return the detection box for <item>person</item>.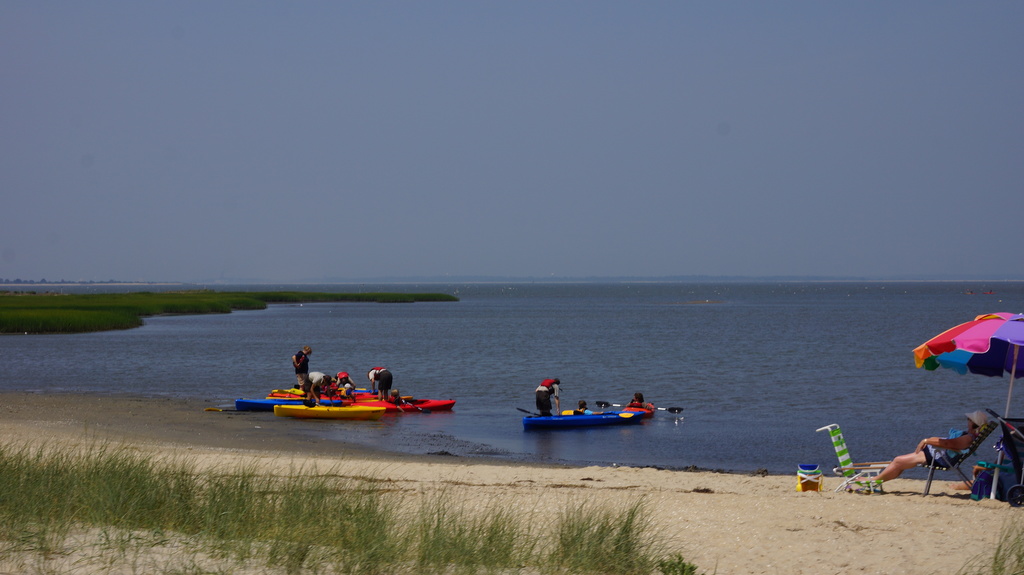
crop(367, 365, 393, 403).
